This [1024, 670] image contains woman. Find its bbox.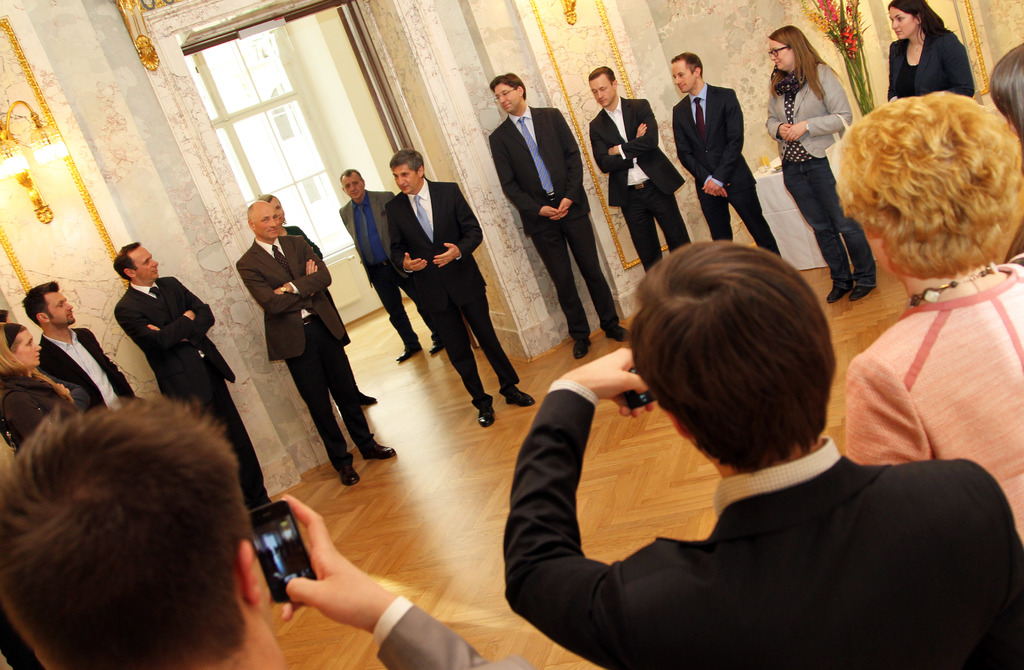
<box>0,320,97,460</box>.
